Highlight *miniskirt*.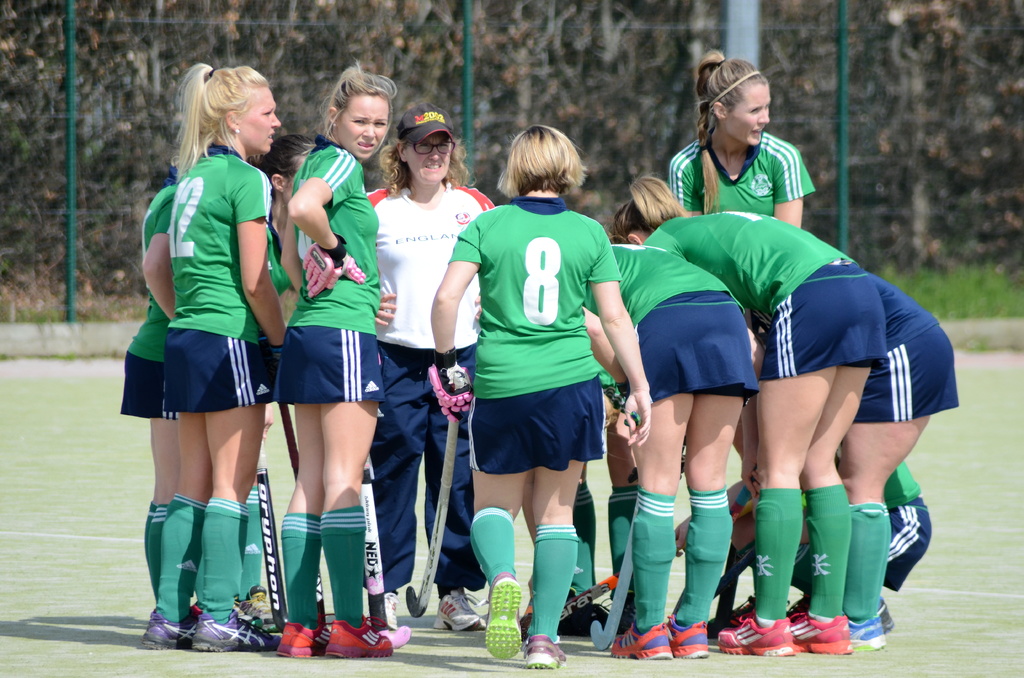
Highlighted region: pyautogui.locateOnScreen(846, 316, 955, 425).
